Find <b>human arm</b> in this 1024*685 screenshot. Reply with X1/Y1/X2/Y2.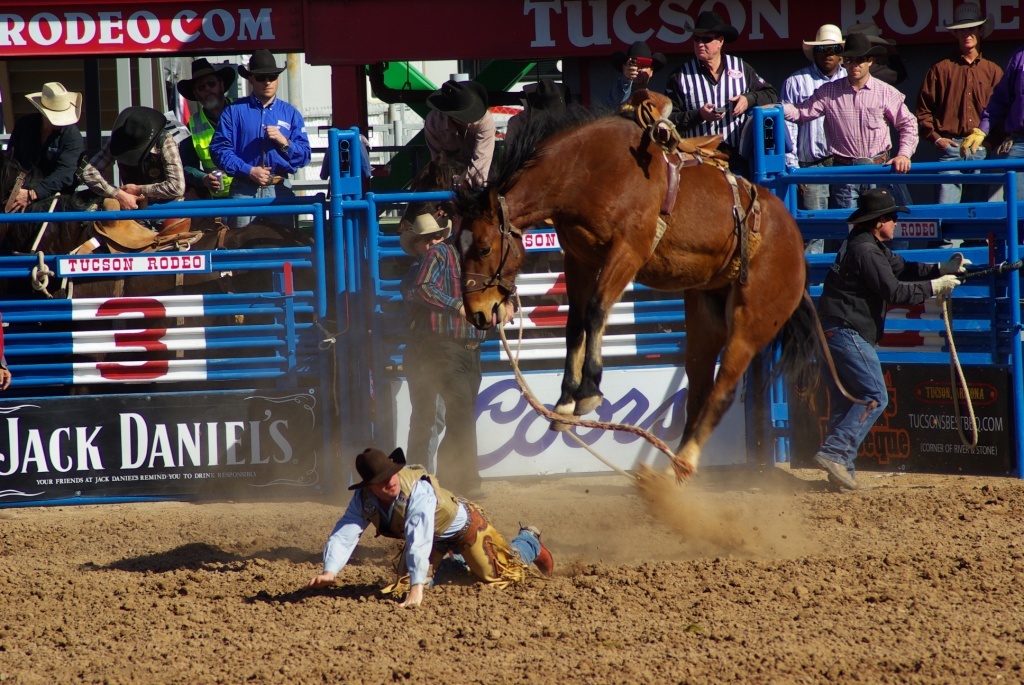
269/112/313/167.
